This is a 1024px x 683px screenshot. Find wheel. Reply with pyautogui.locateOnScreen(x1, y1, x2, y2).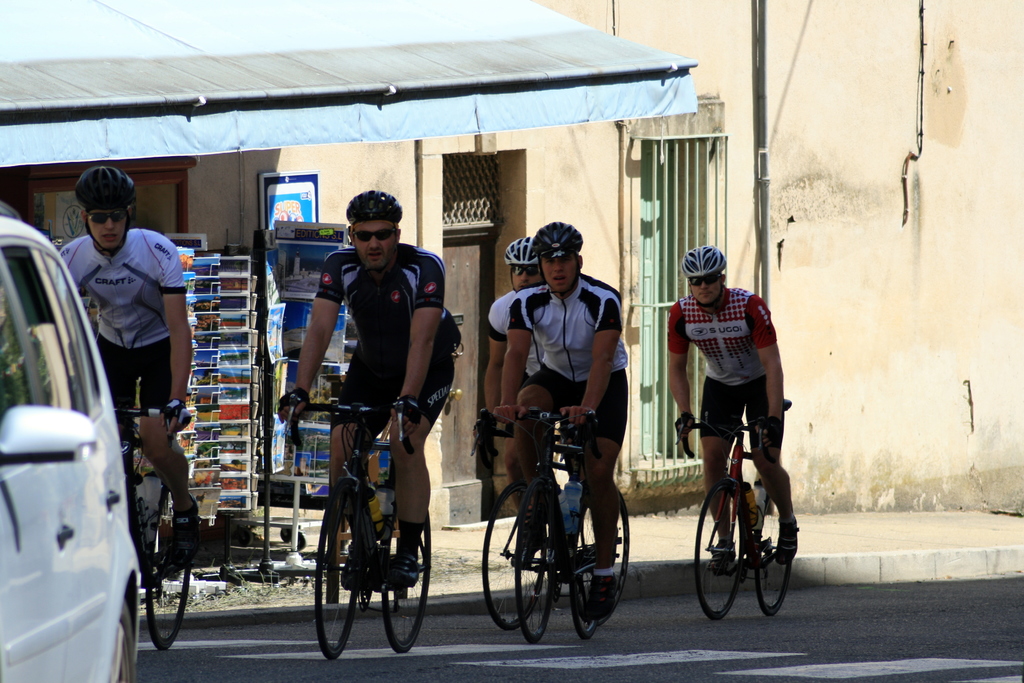
pyautogui.locateOnScreen(141, 487, 189, 651).
